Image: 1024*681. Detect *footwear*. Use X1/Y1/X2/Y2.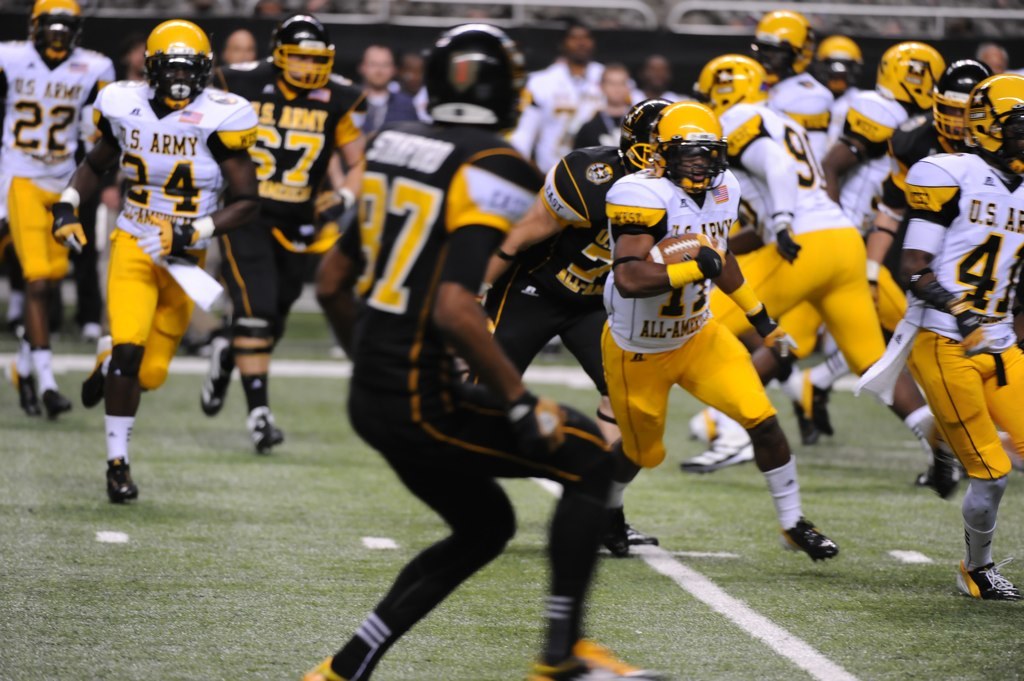
109/452/136/504.
